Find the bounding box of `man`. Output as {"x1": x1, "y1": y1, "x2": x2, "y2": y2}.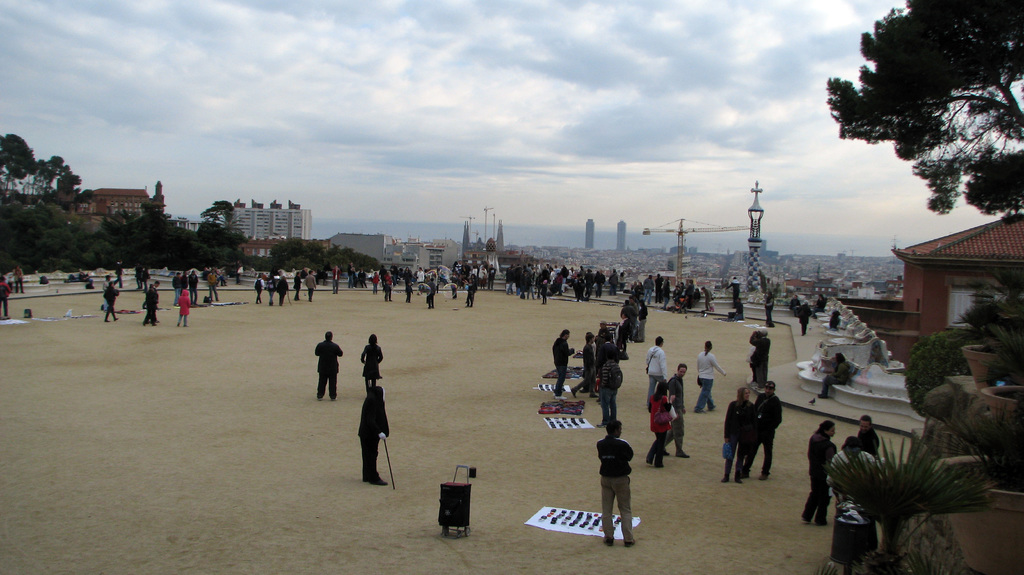
{"x1": 593, "y1": 420, "x2": 635, "y2": 550}.
